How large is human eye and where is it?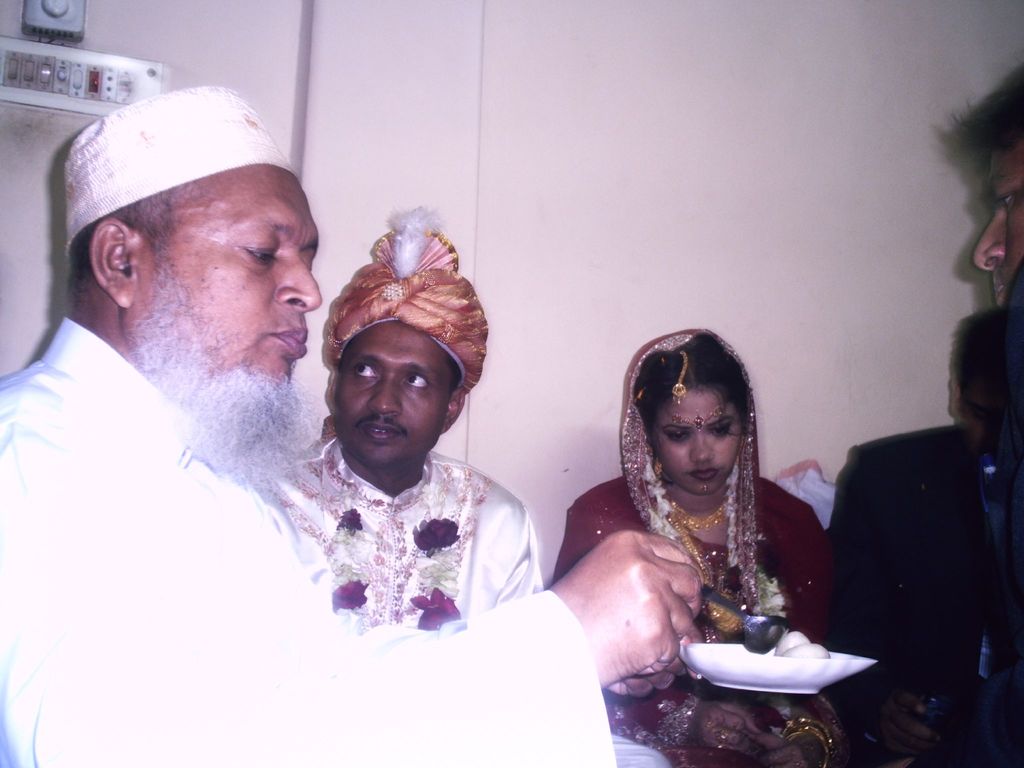
Bounding box: {"x1": 346, "y1": 360, "x2": 378, "y2": 384}.
